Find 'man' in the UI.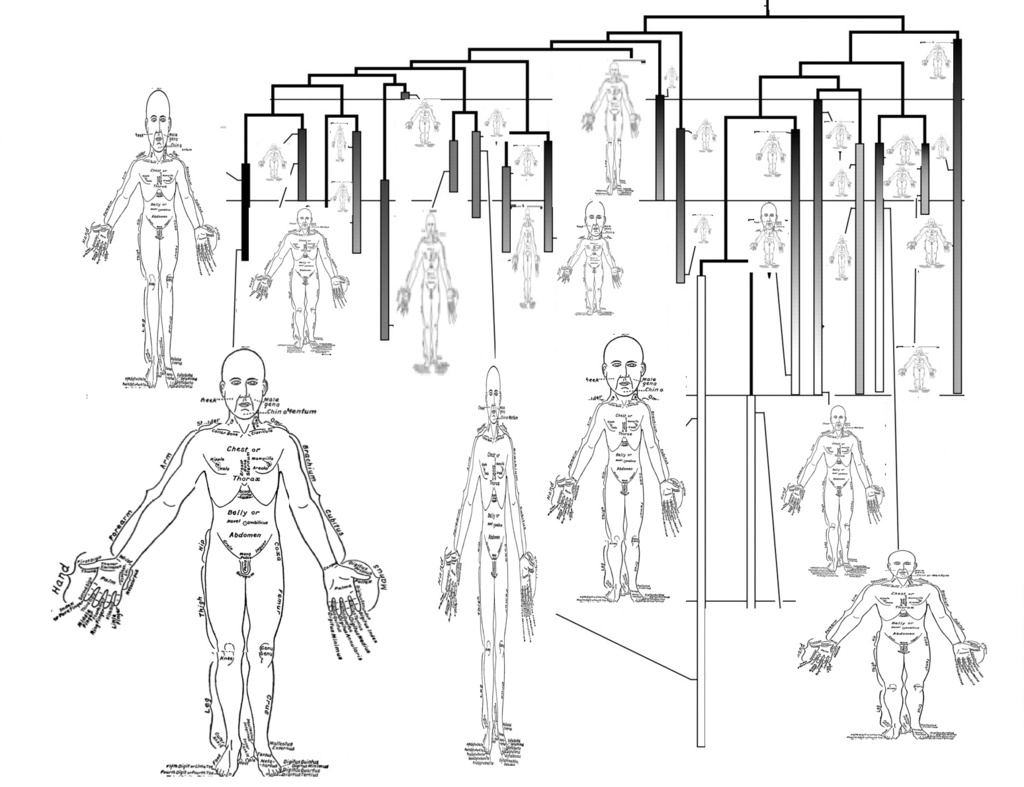
UI element at region(829, 168, 853, 196).
